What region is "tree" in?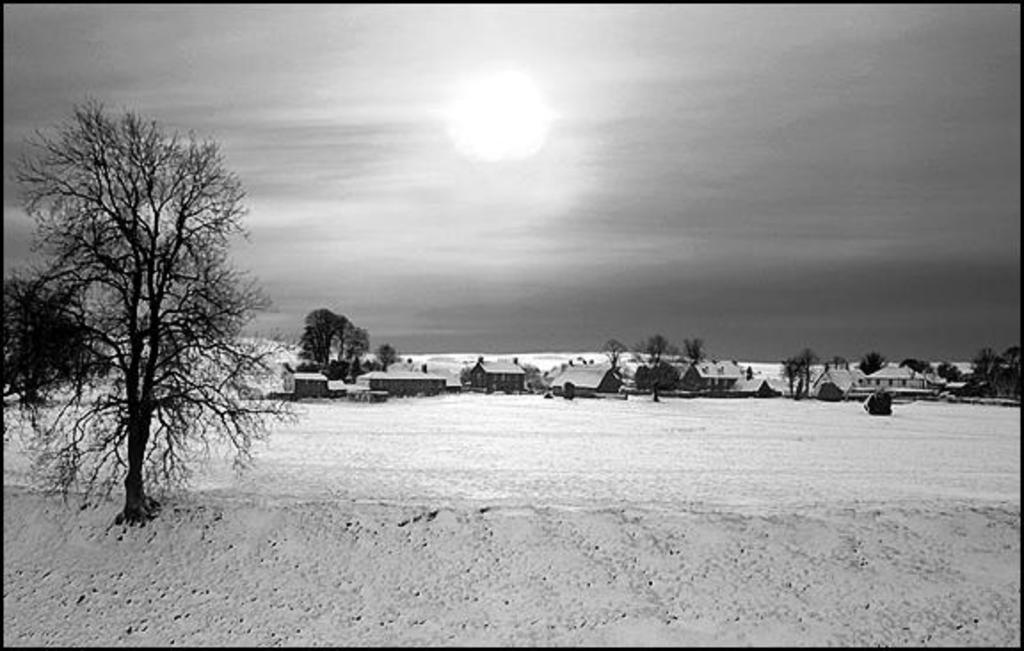
[300, 302, 368, 374].
